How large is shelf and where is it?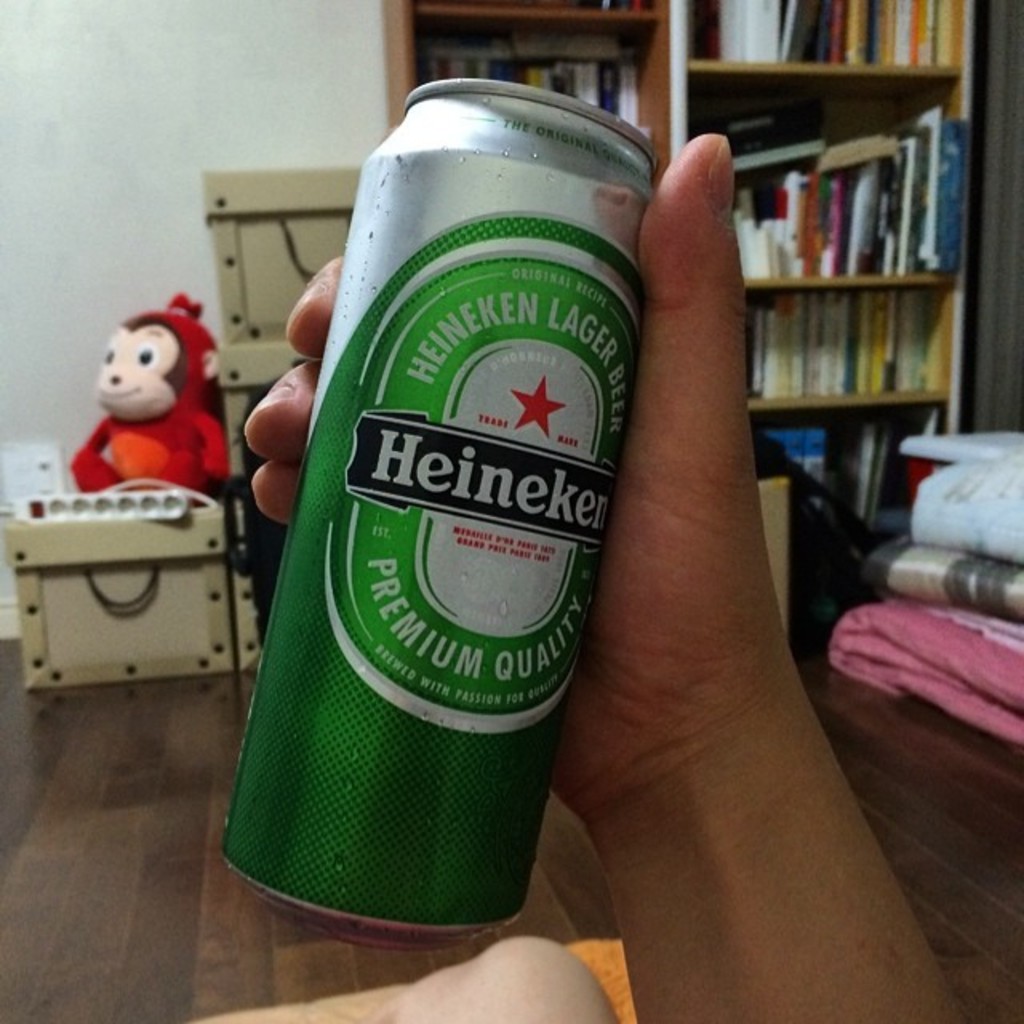
Bounding box: detection(403, 34, 653, 158).
